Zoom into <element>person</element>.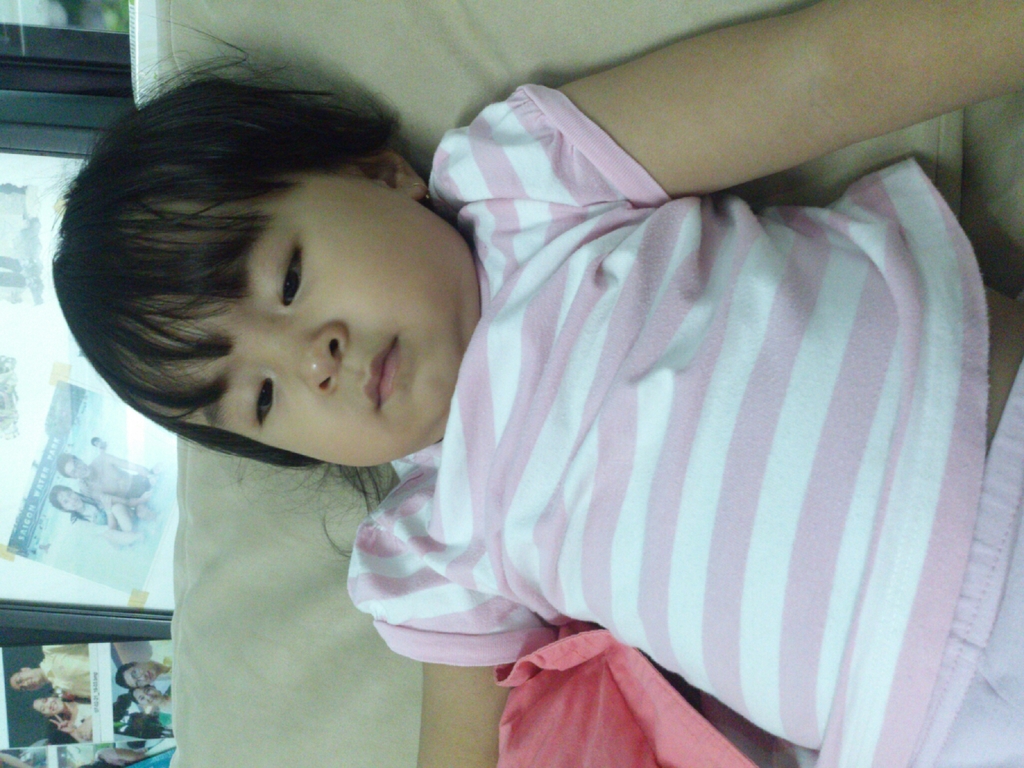
Zoom target: bbox=(119, 639, 172, 688).
